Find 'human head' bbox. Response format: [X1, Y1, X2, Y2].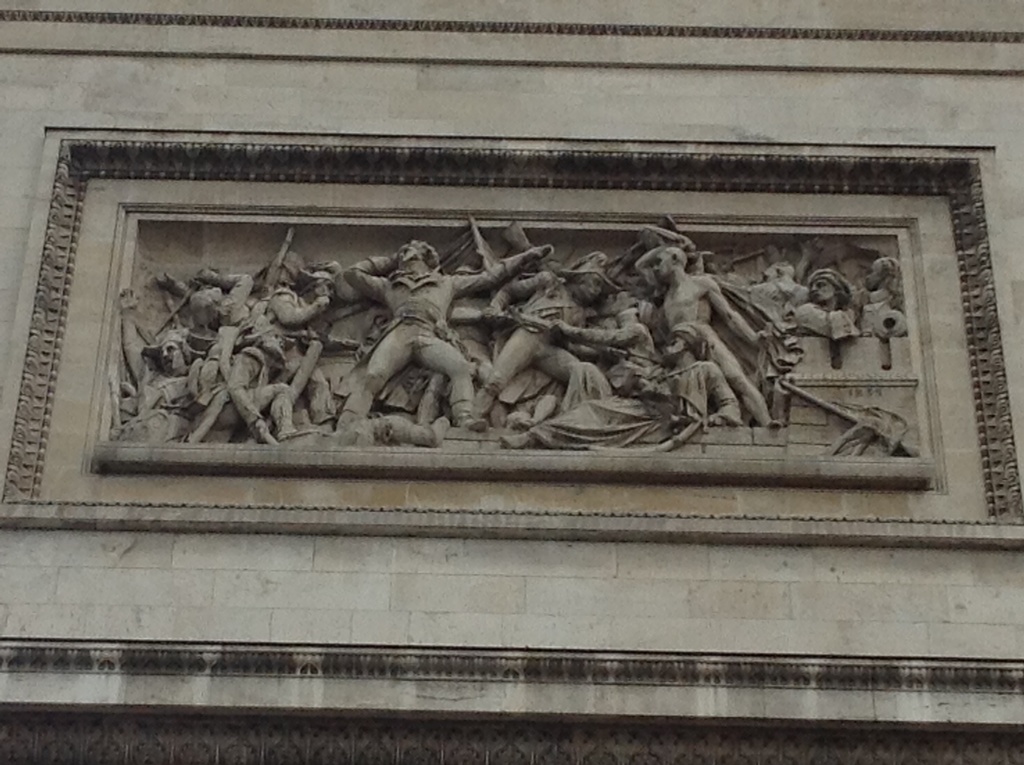
[654, 245, 687, 282].
